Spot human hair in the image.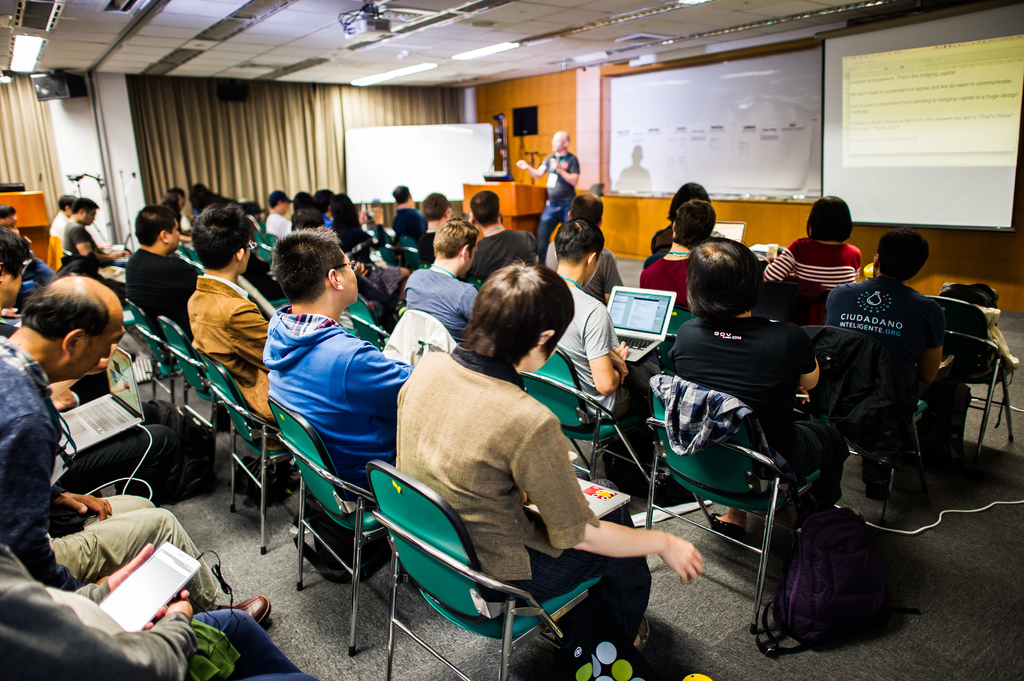
human hair found at left=435, top=218, right=480, bottom=261.
